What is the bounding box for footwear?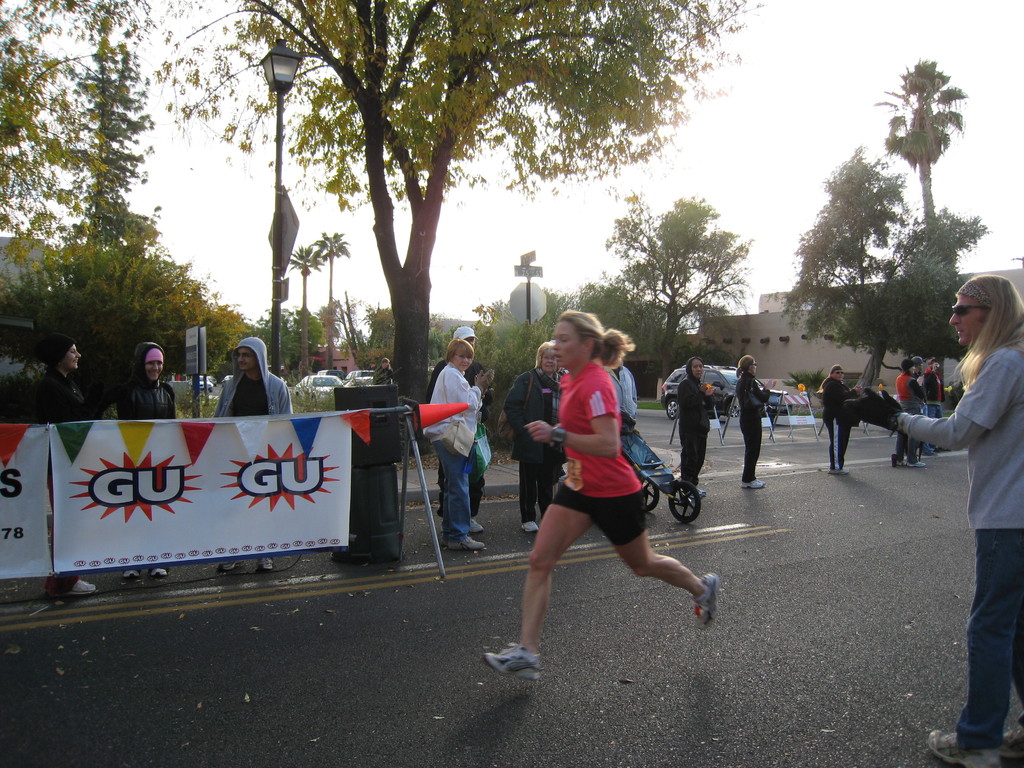
<box>906,460,927,467</box>.
